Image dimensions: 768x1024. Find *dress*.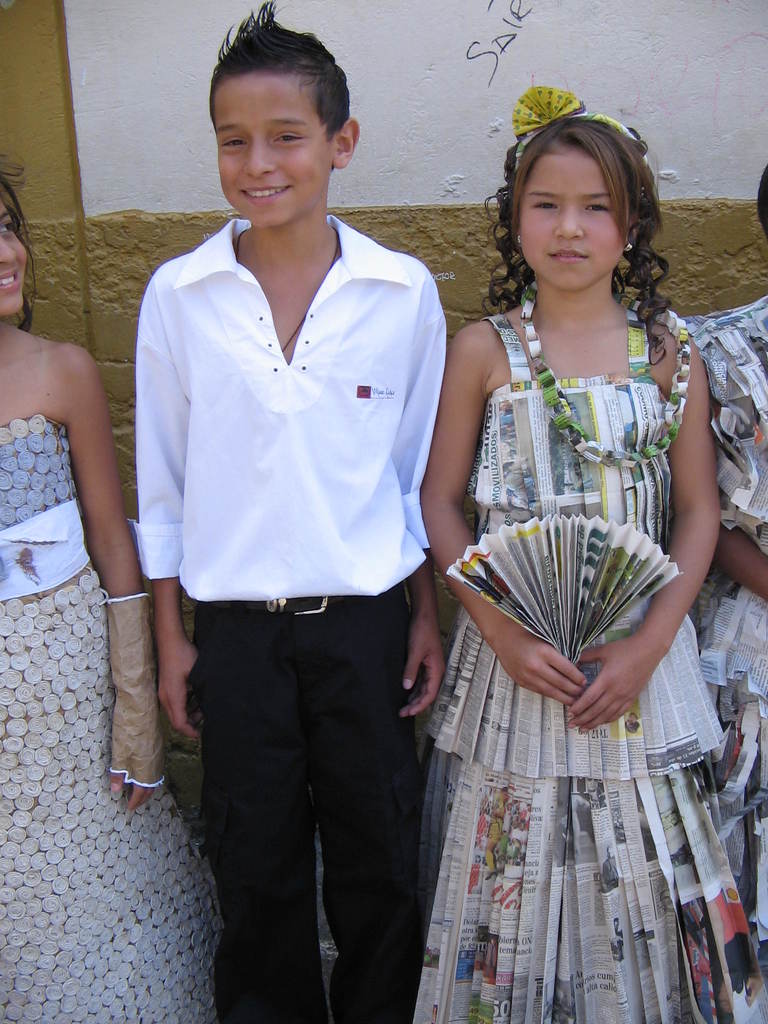
region(410, 291, 767, 1023).
